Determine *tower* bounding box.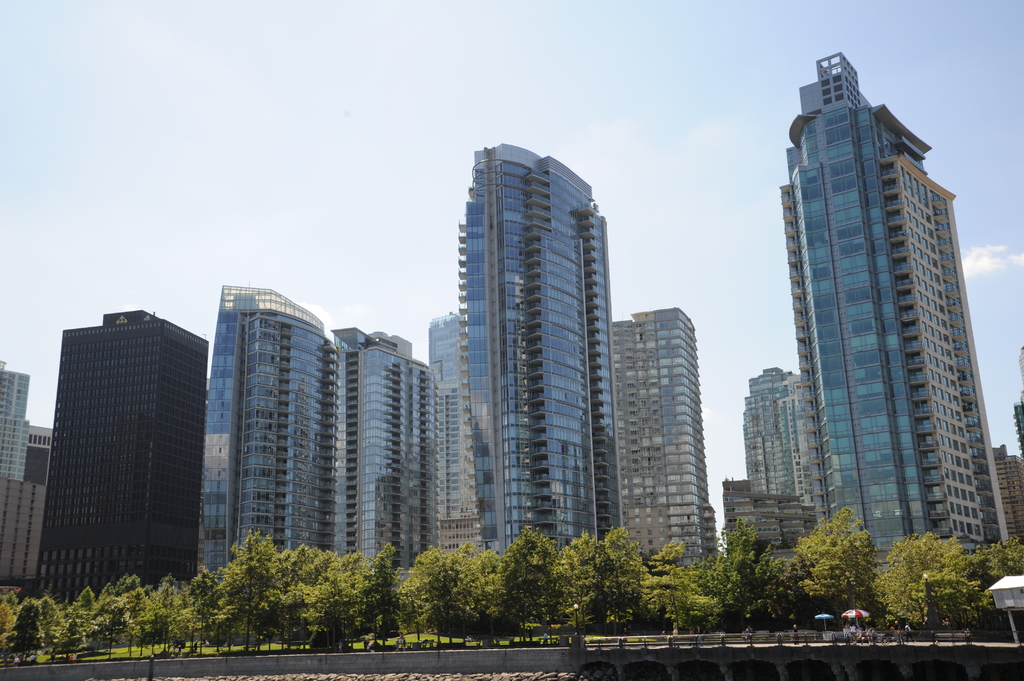
Determined: crop(799, 47, 1014, 550).
